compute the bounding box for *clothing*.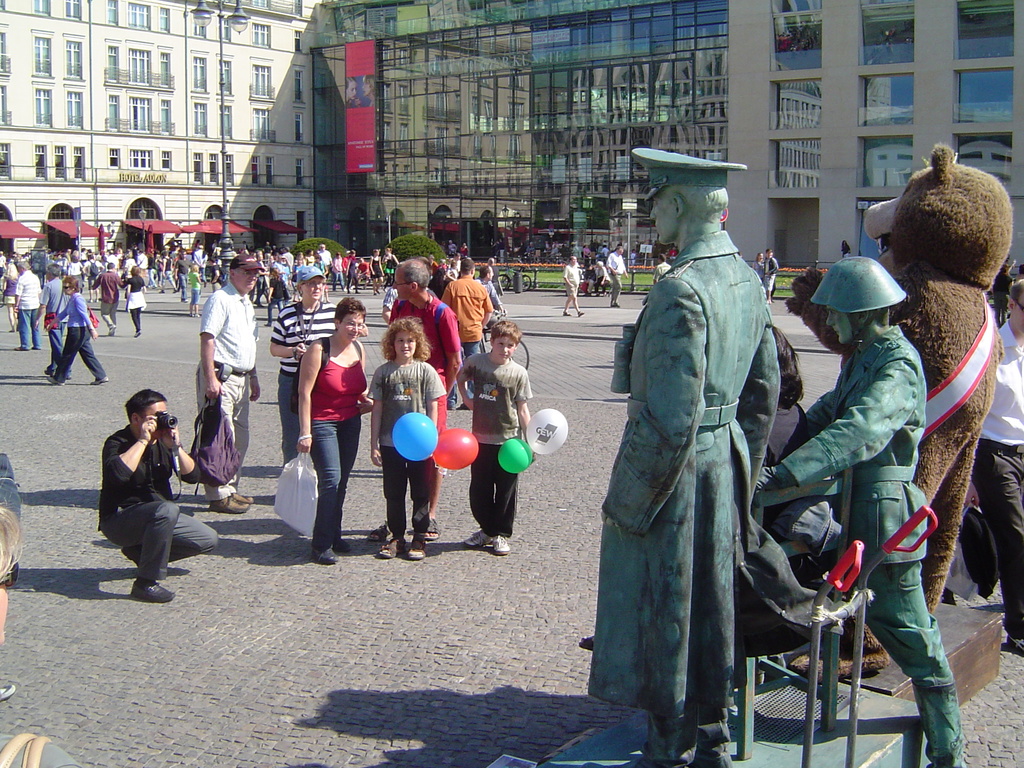
locate(386, 292, 461, 467).
